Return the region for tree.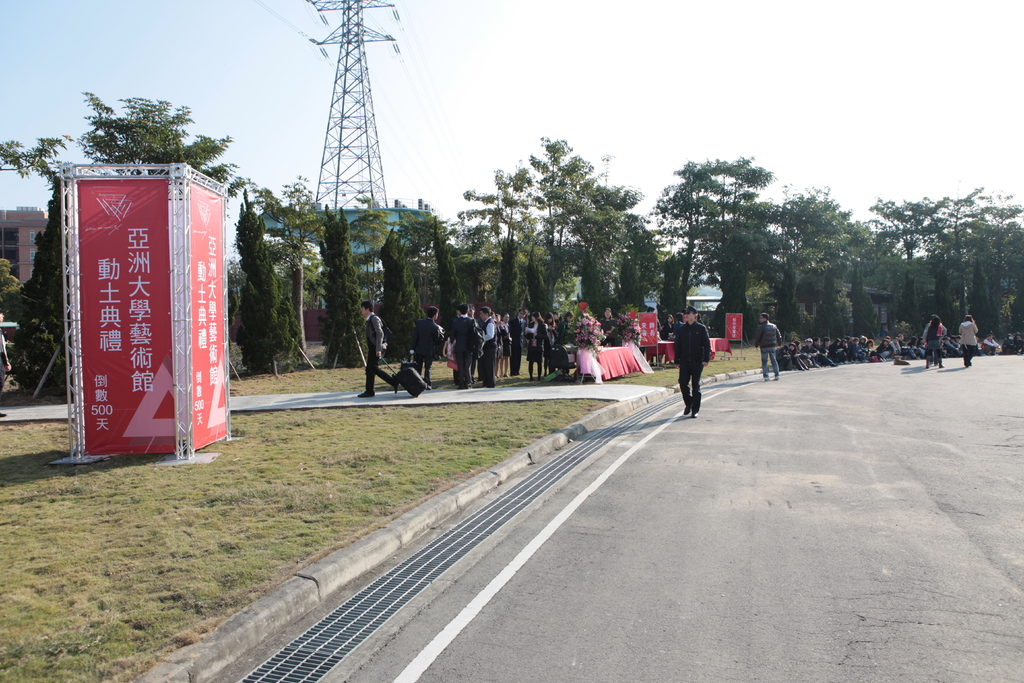
left=378, top=233, right=424, bottom=343.
